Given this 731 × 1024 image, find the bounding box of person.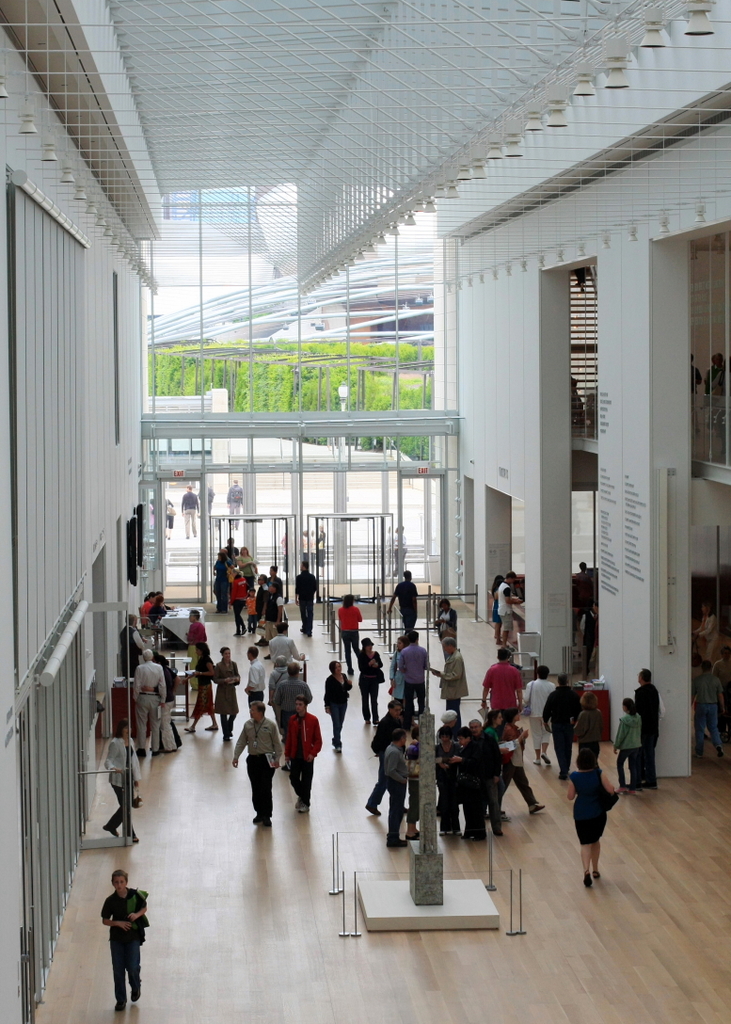
bbox=[493, 570, 514, 641].
